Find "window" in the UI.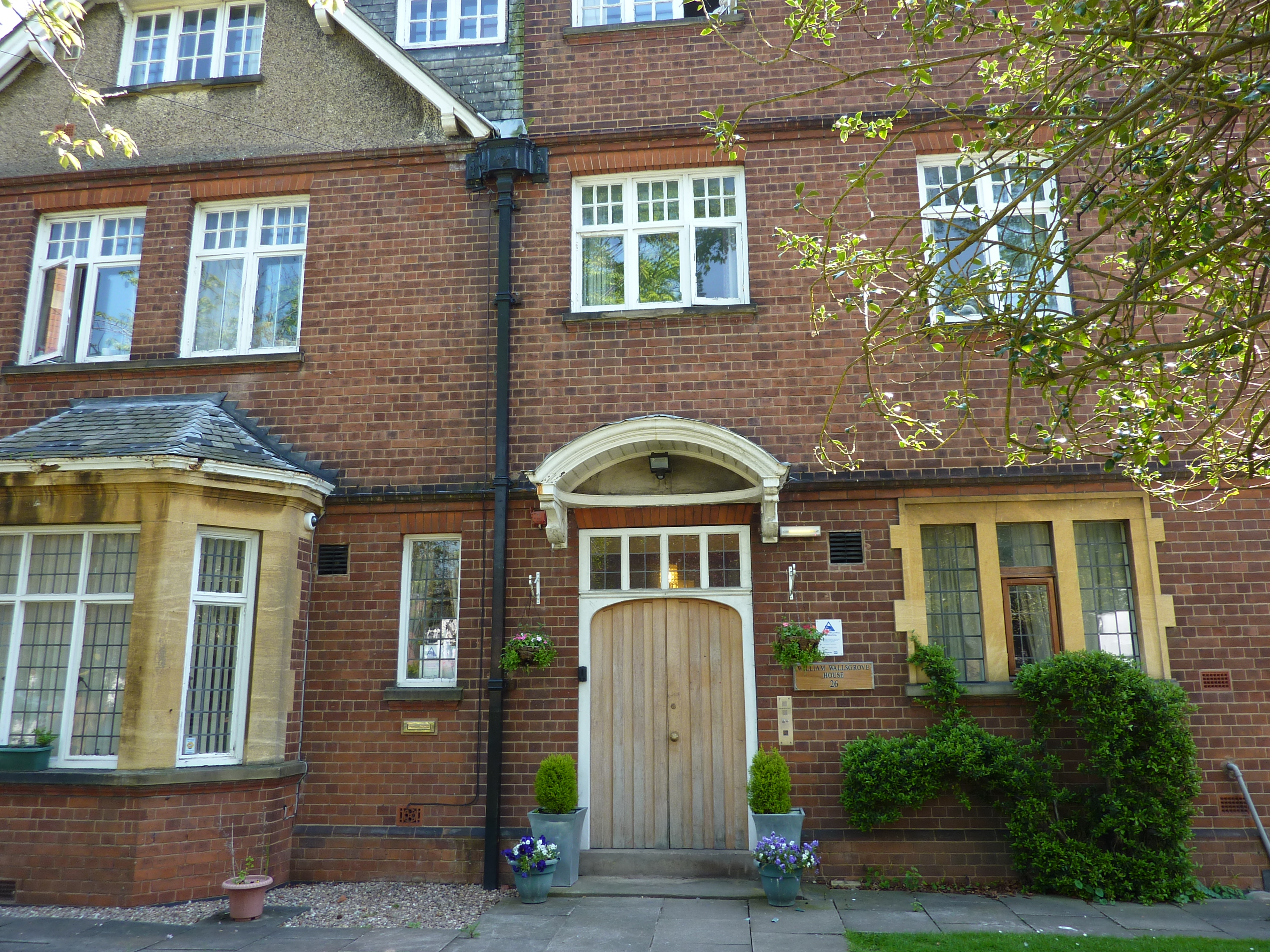
UI element at bbox=(287, 184, 303, 196).
